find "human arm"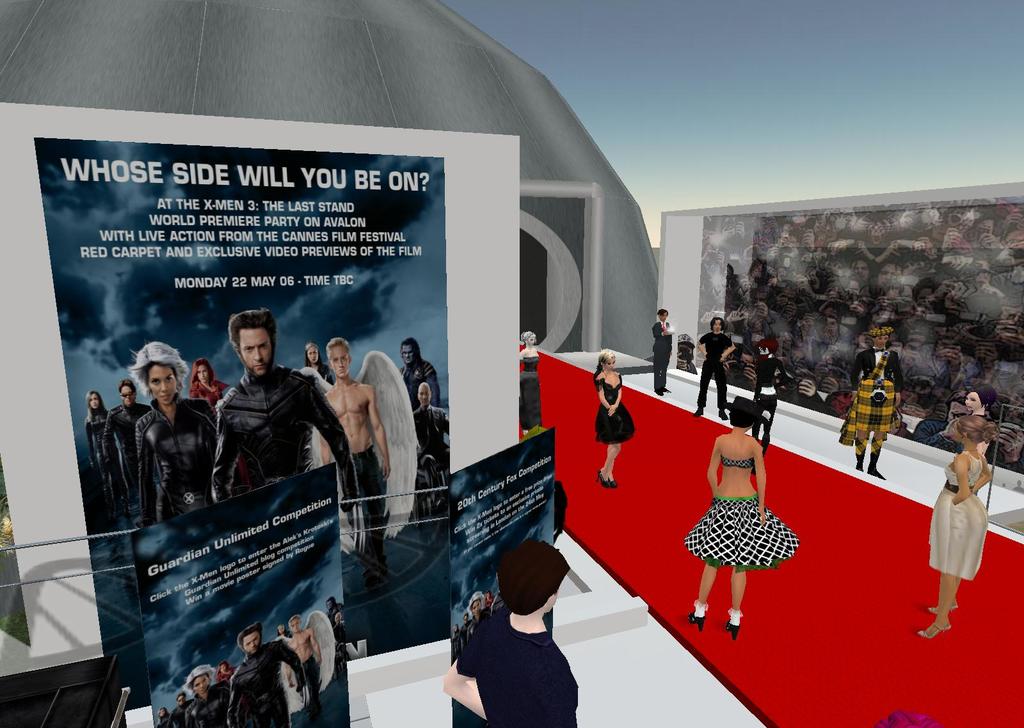
left=423, top=359, right=453, bottom=408
